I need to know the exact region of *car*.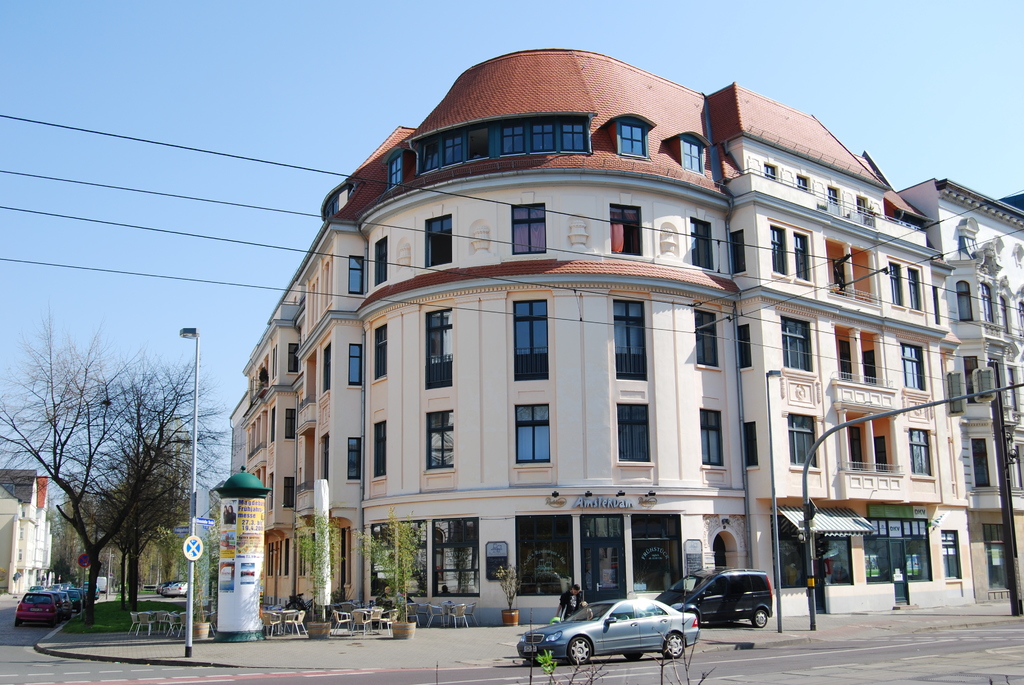
Region: [161,579,189,595].
